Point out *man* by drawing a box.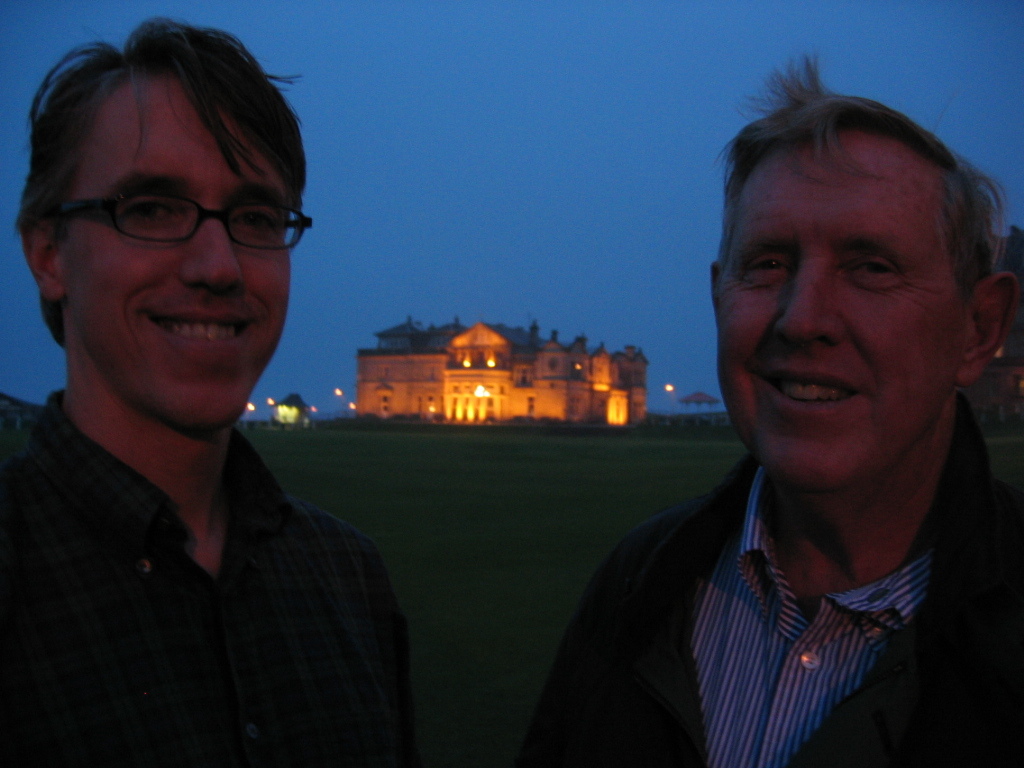
detection(542, 57, 1023, 767).
